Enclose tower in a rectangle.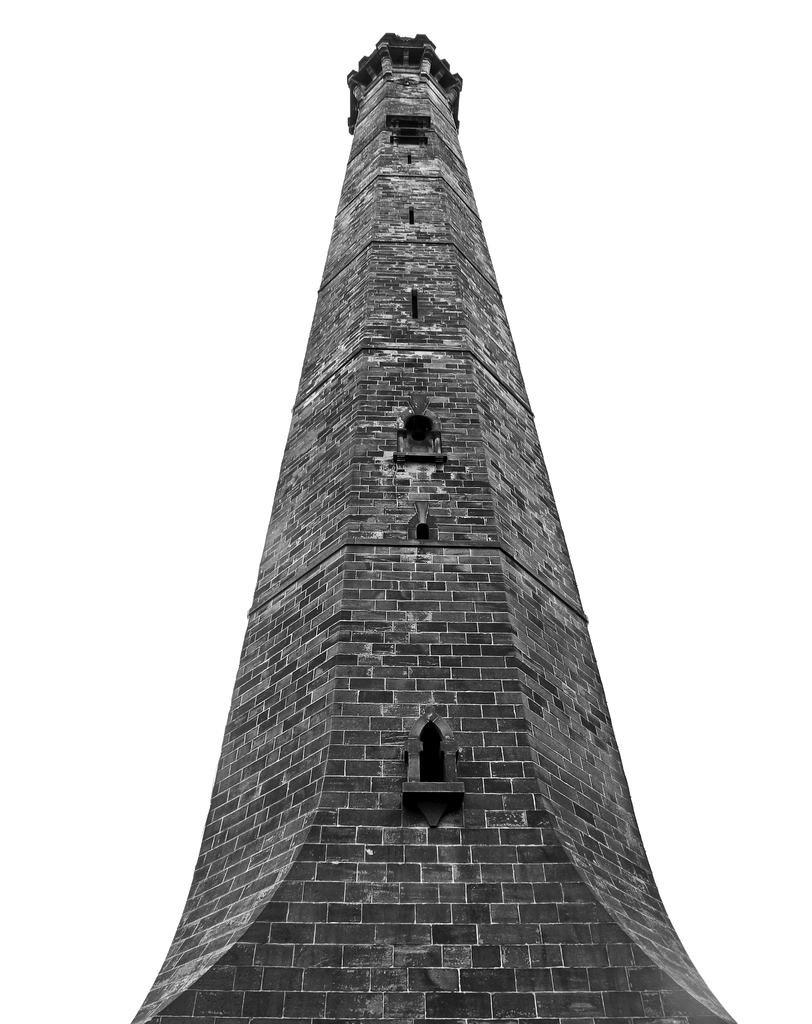
(124, 29, 736, 1023).
